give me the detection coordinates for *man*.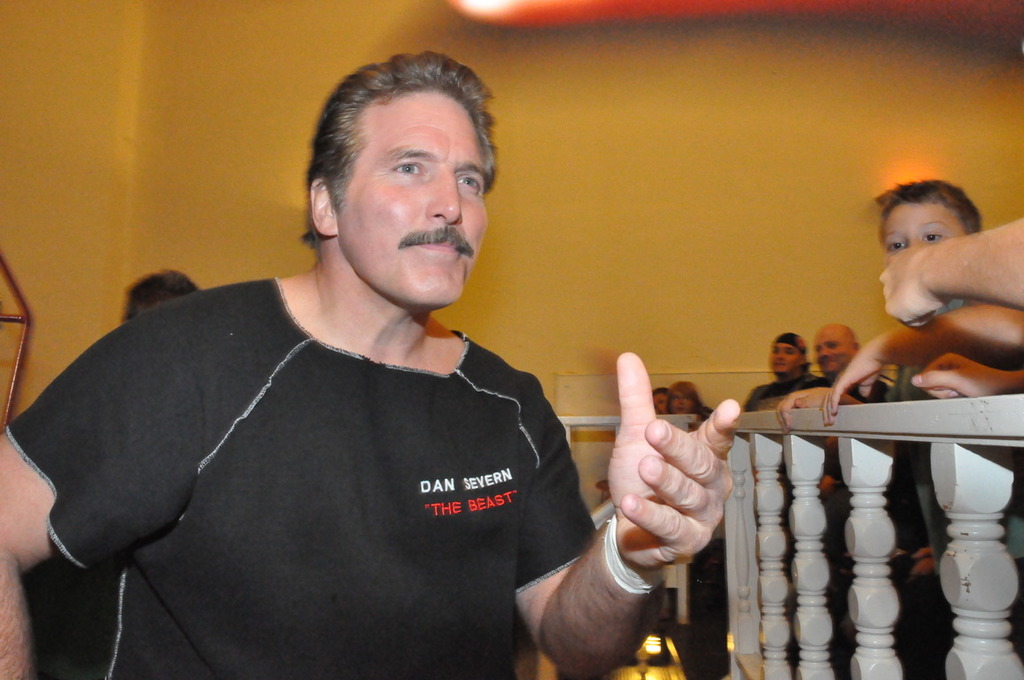
745,322,831,413.
